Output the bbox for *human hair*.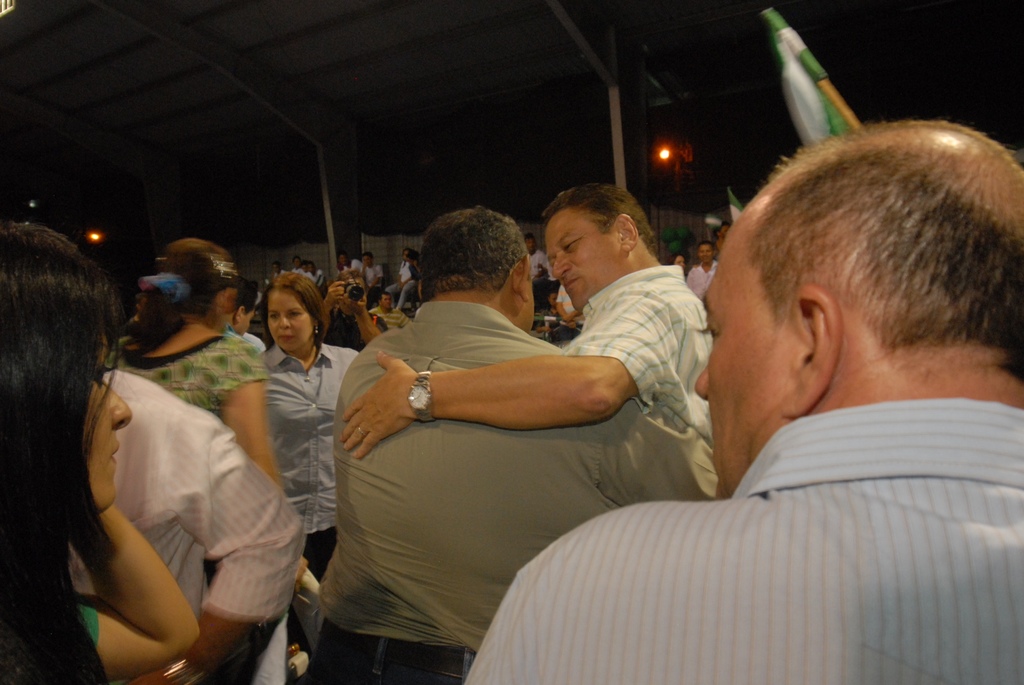
box=[360, 251, 372, 265].
